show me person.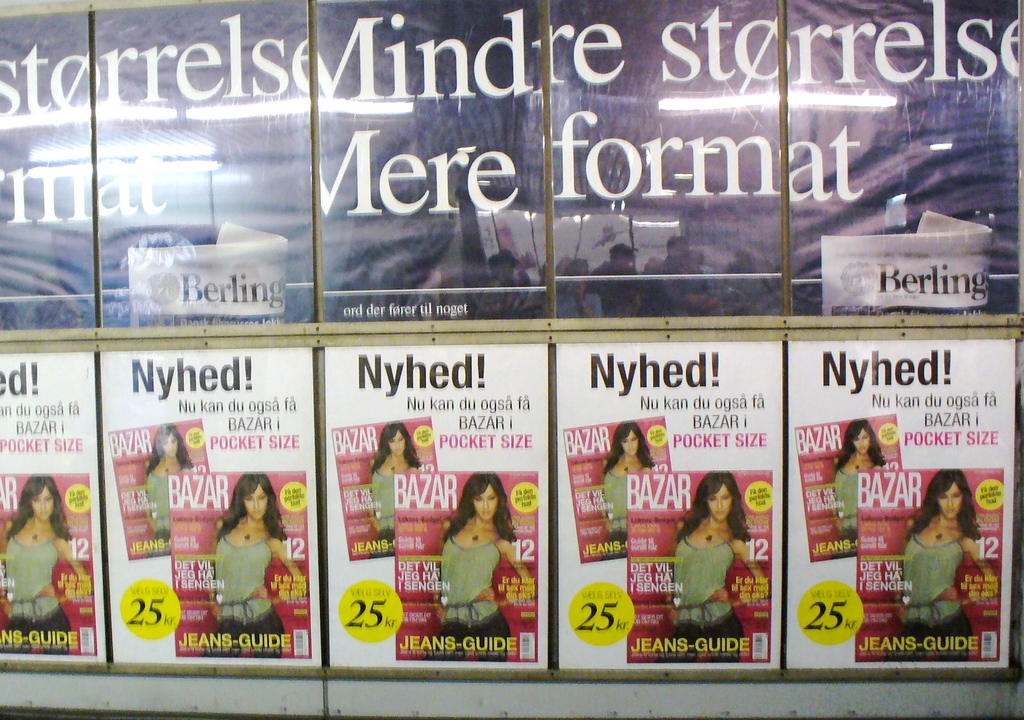
person is here: [673, 474, 769, 673].
